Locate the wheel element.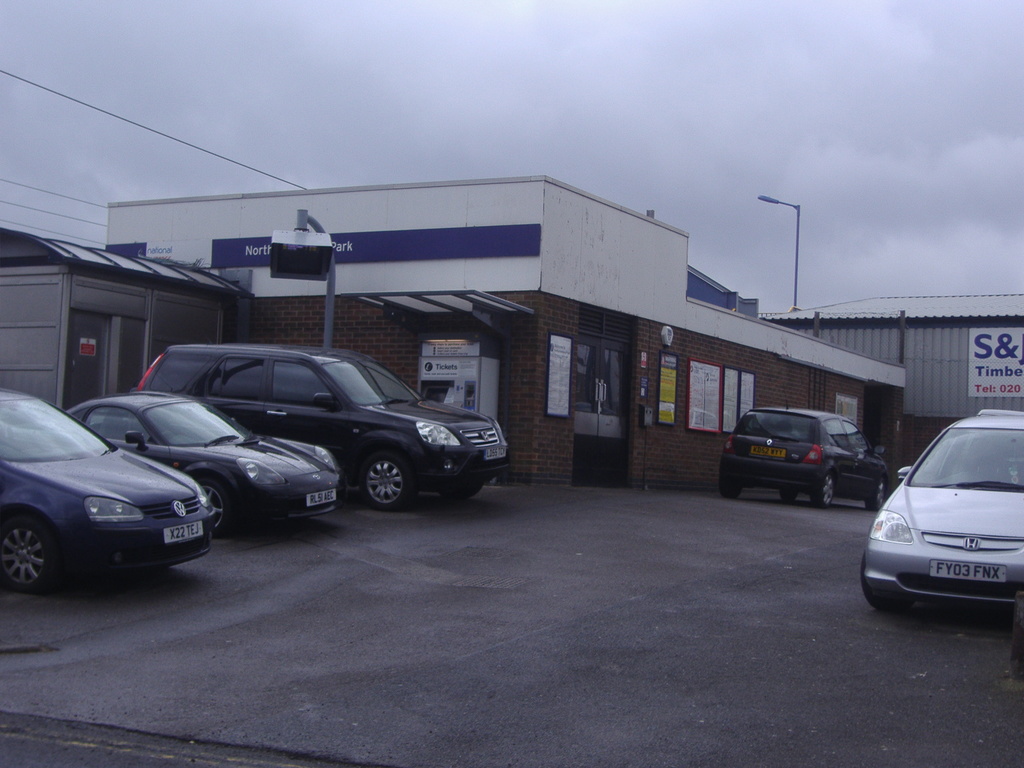
Element bbox: left=777, top=490, right=793, bottom=500.
